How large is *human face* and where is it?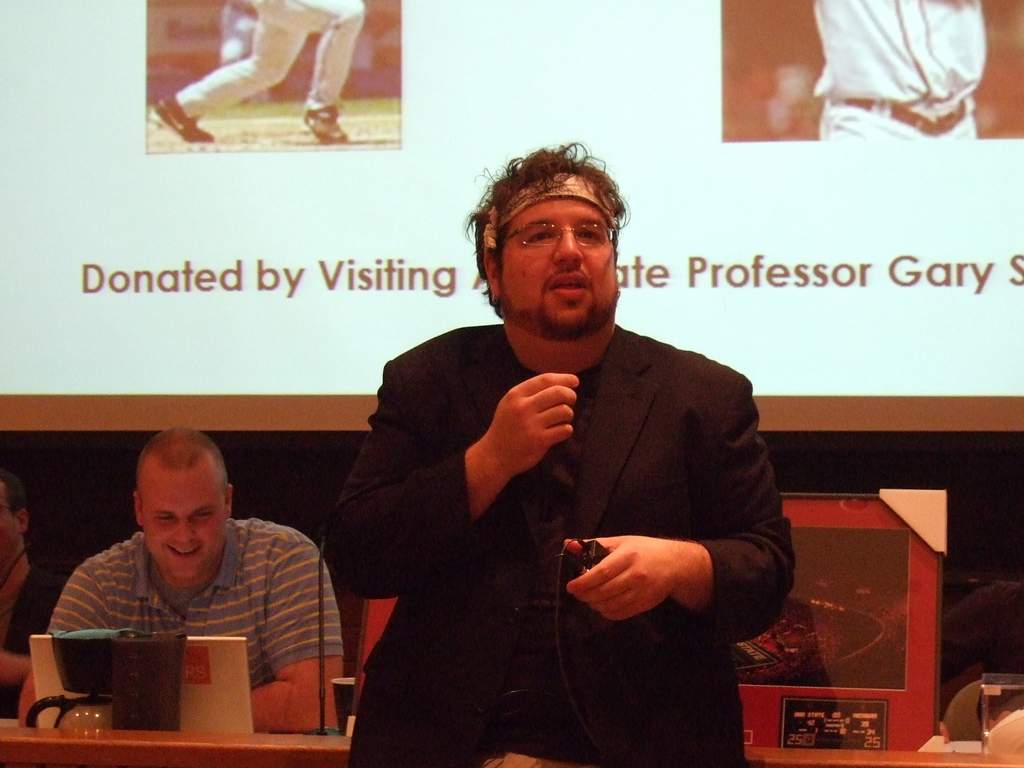
Bounding box: 147 449 234 584.
